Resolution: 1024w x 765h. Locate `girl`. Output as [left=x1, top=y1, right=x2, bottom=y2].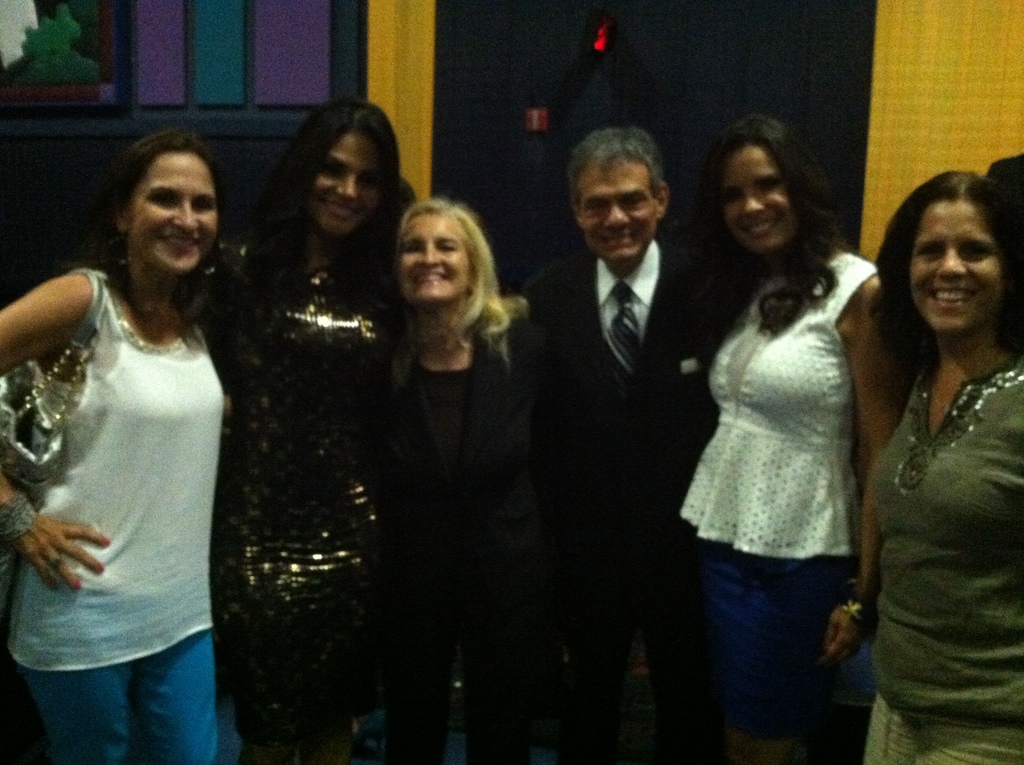
[left=674, top=118, right=902, bottom=764].
